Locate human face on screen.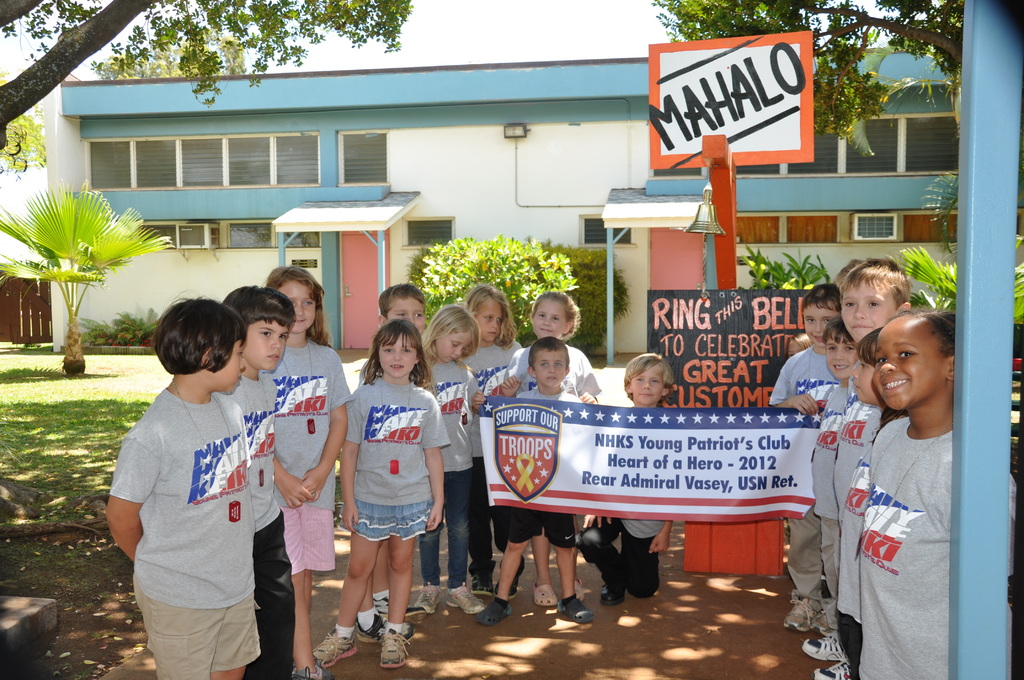
On screen at box=[435, 330, 470, 360].
